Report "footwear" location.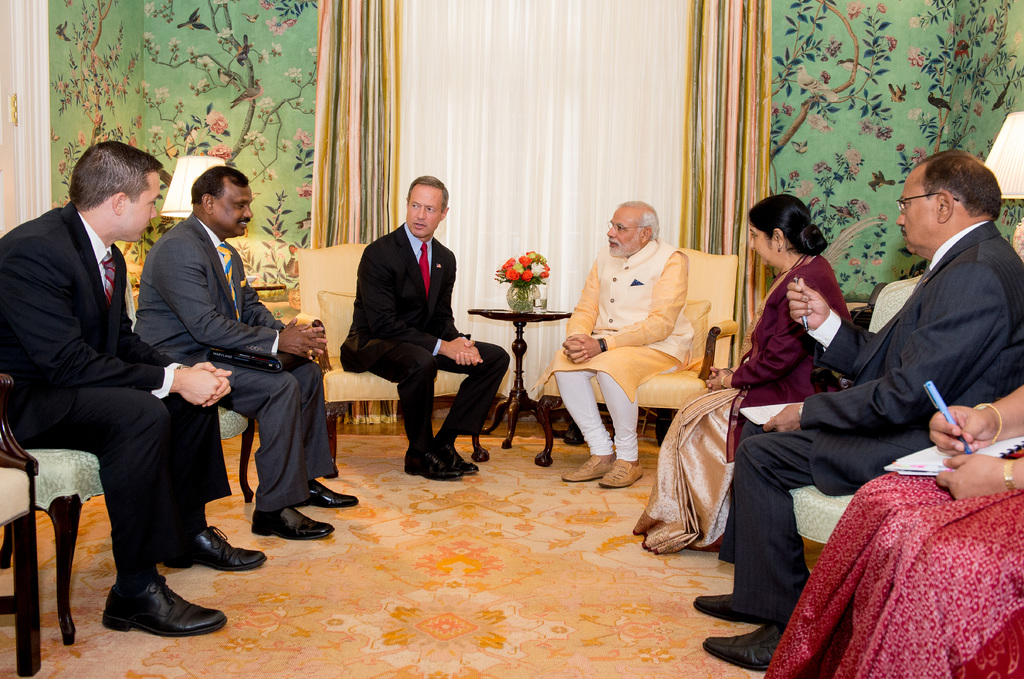
Report: 301:481:361:511.
